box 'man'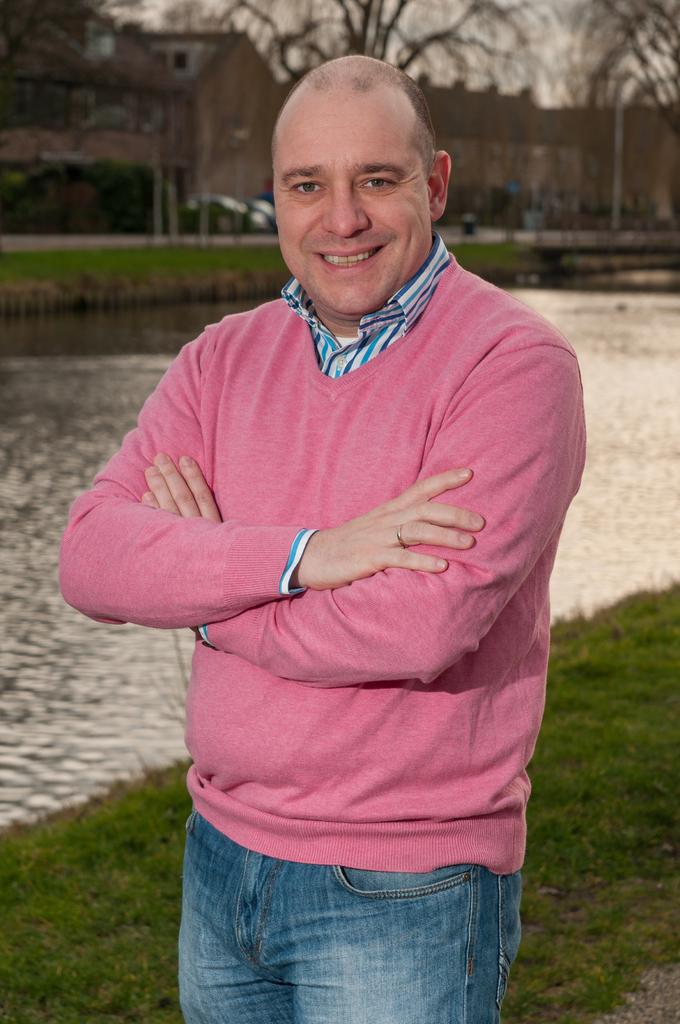
crop(93, 63, 588, 992)
